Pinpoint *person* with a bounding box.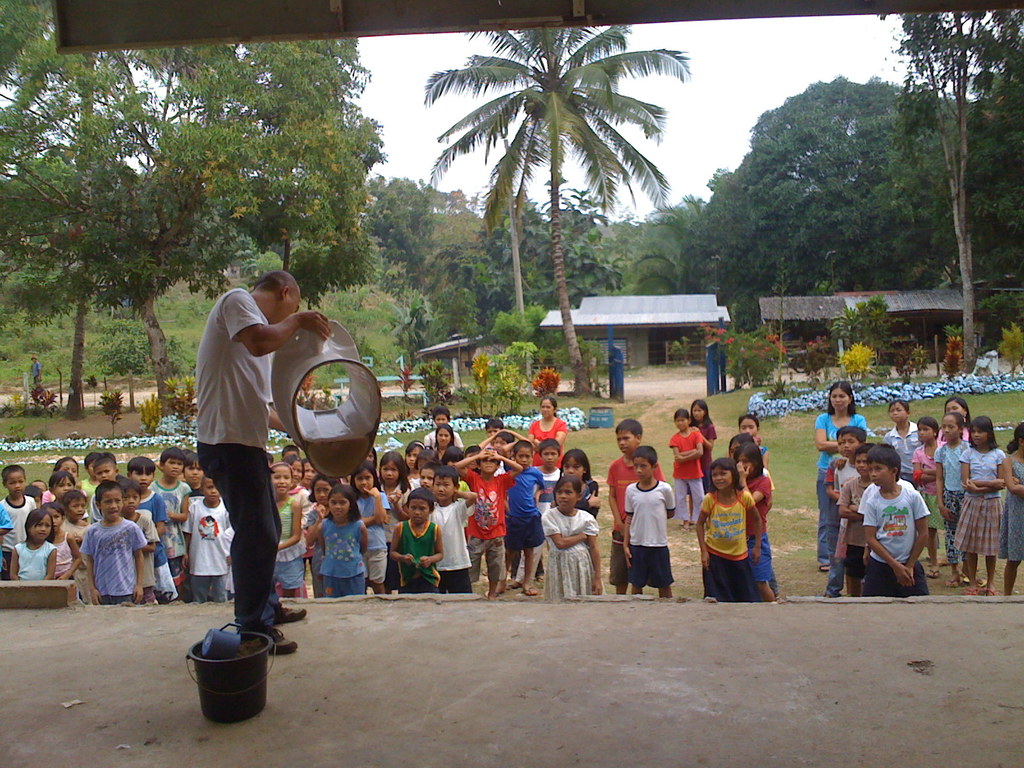
box(270, 457, 306, 596).
